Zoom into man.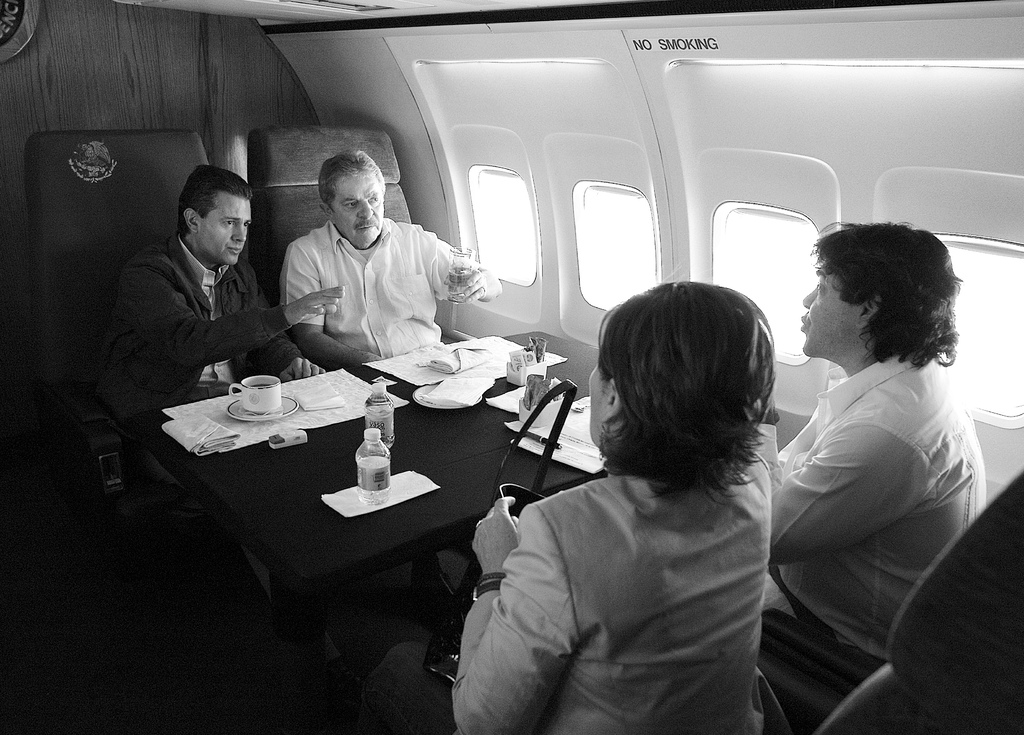
Zoom target: [241, 156, 506, 382].
